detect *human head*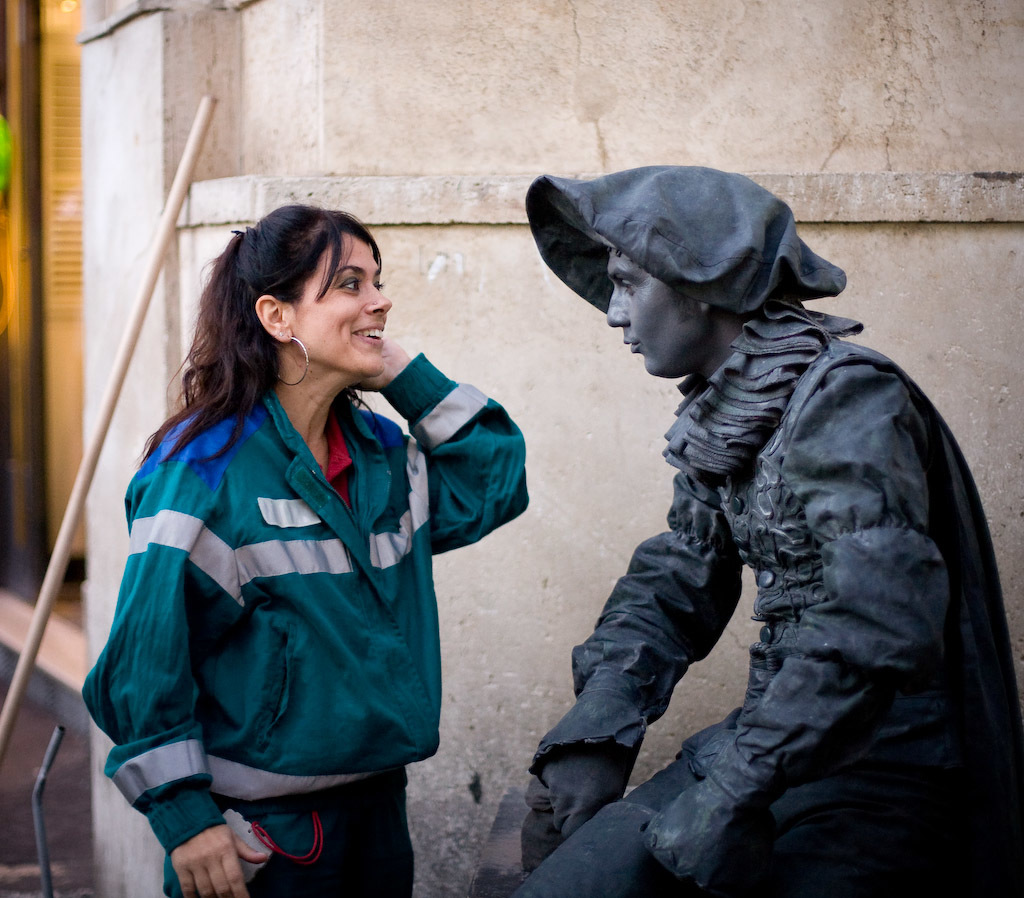
x1=205 y1=204 x2=399 y2=378
